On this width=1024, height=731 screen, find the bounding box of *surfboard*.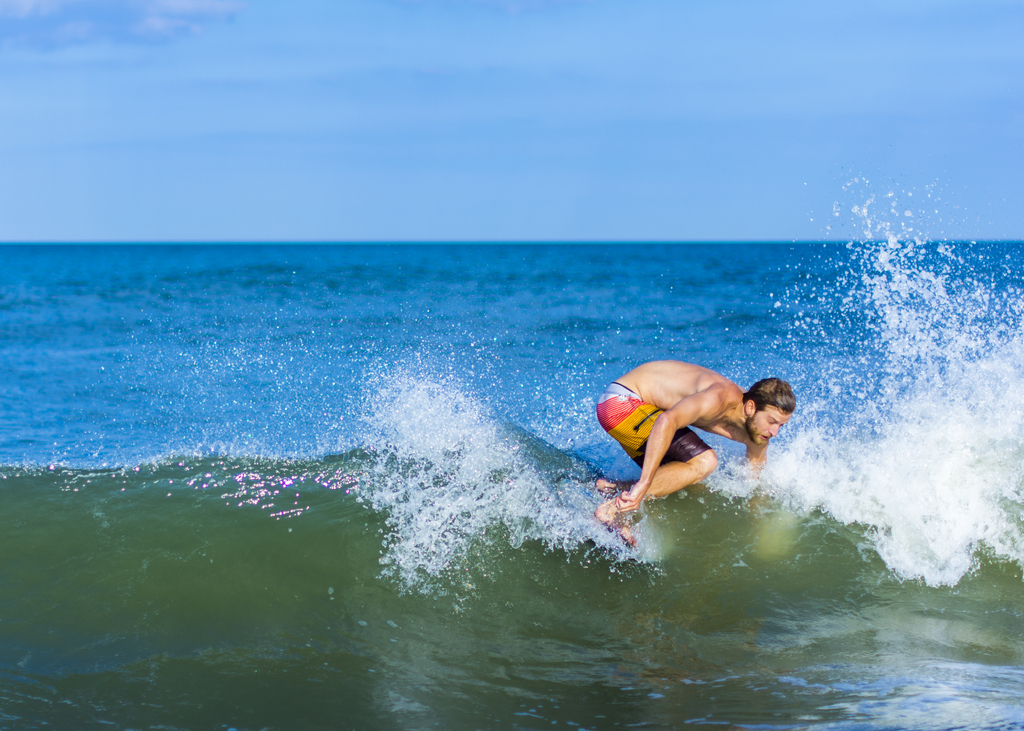
Bounding box: crop(553, 467, 650, 568).
